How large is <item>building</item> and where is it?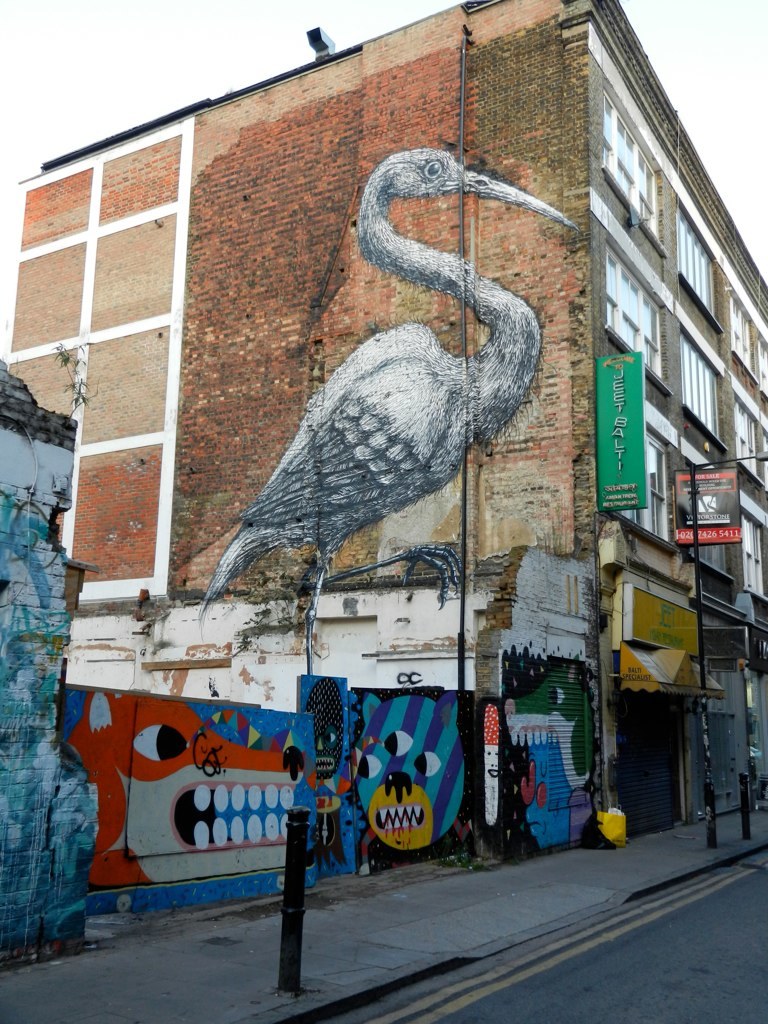
Bounding box: (0, 0, 767, 859).
